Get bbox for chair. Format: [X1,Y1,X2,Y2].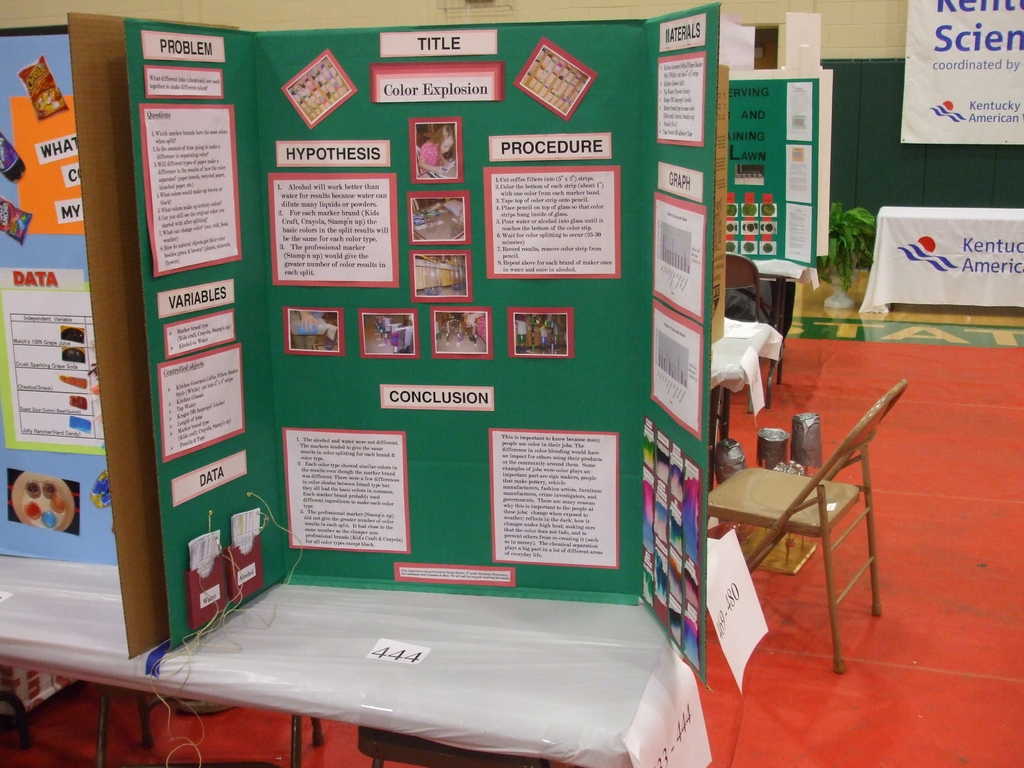
[726,349,906,669].
